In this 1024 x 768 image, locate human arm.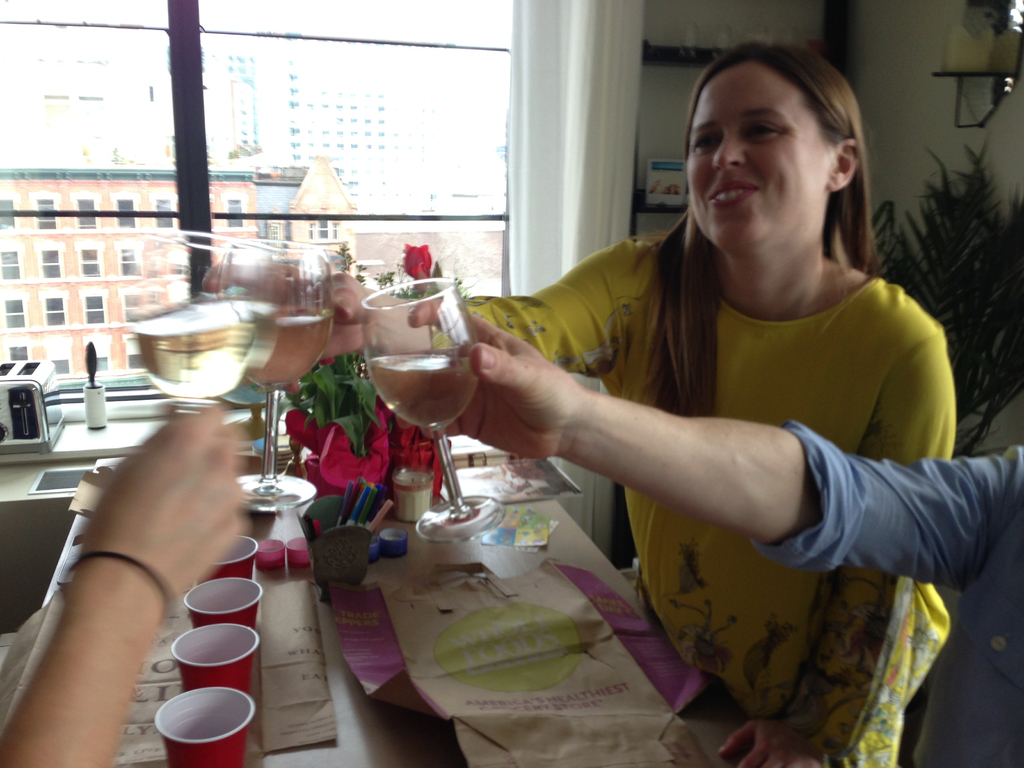
Bounding box: region(0, 400, 258, 767).
